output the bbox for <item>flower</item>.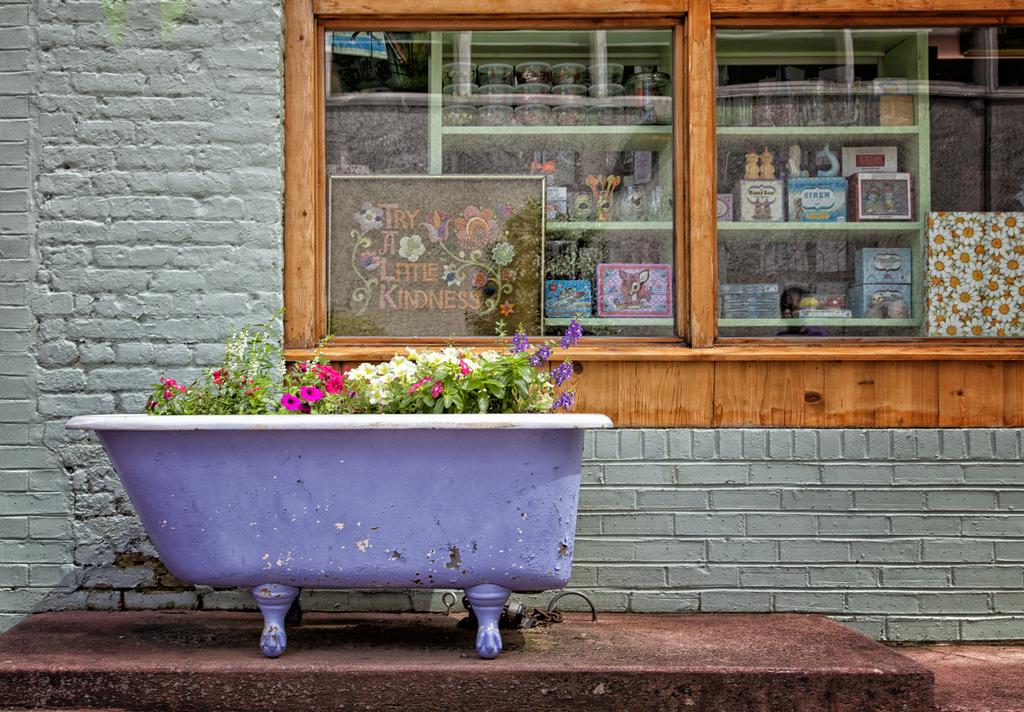
[left=500, top=301, right=516, bottom=315].
